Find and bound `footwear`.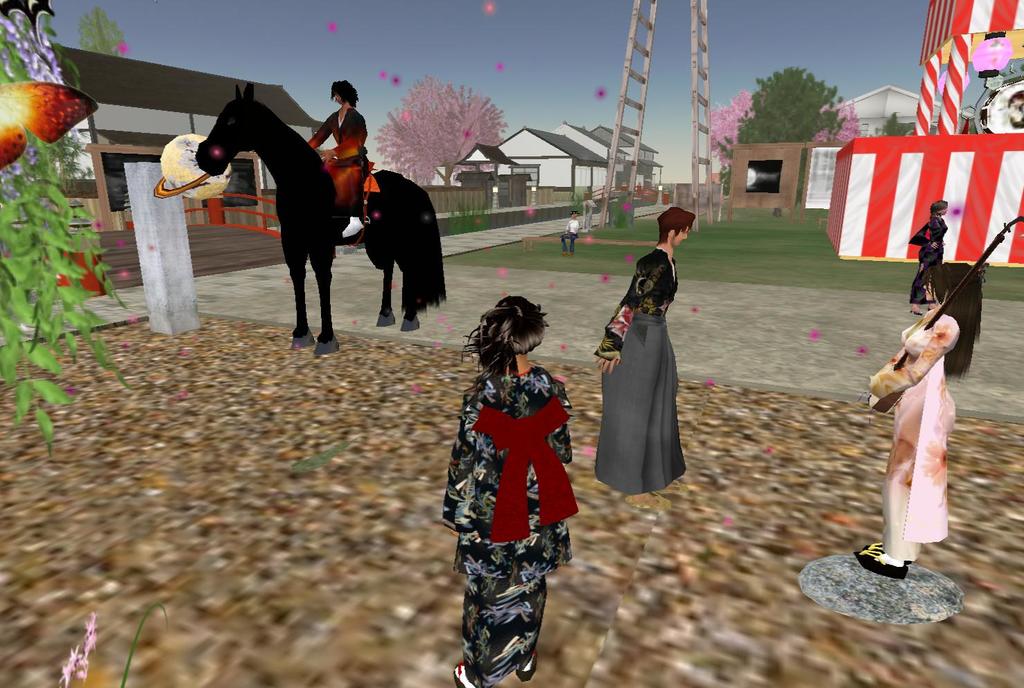
Bound: select_region(457, 664, 469, 687).
